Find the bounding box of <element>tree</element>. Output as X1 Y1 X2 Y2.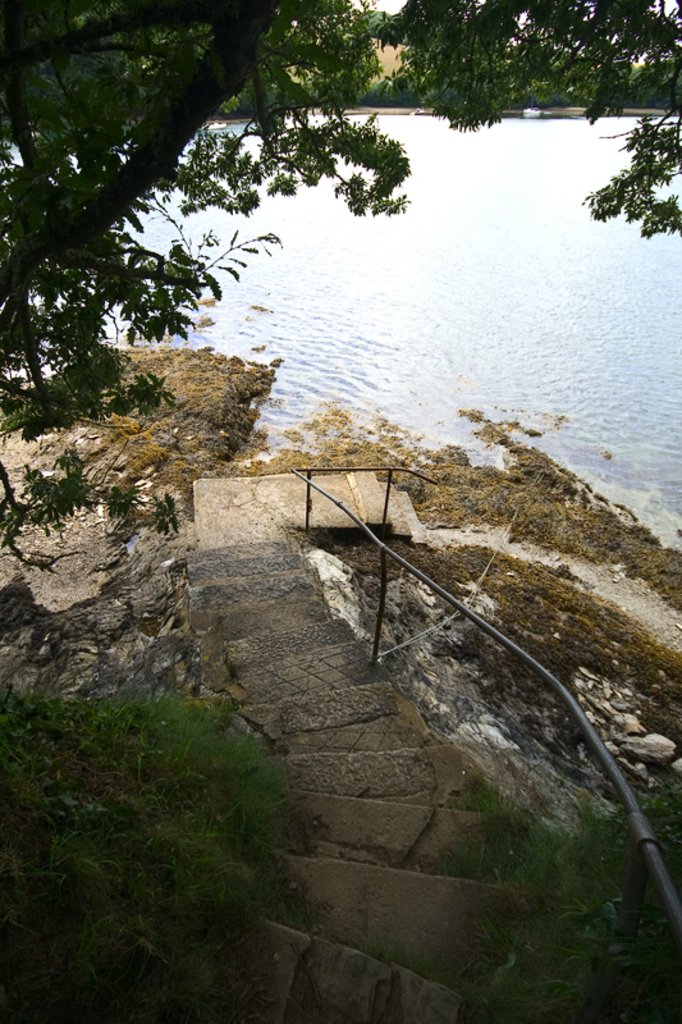
456 773 681 1020.
